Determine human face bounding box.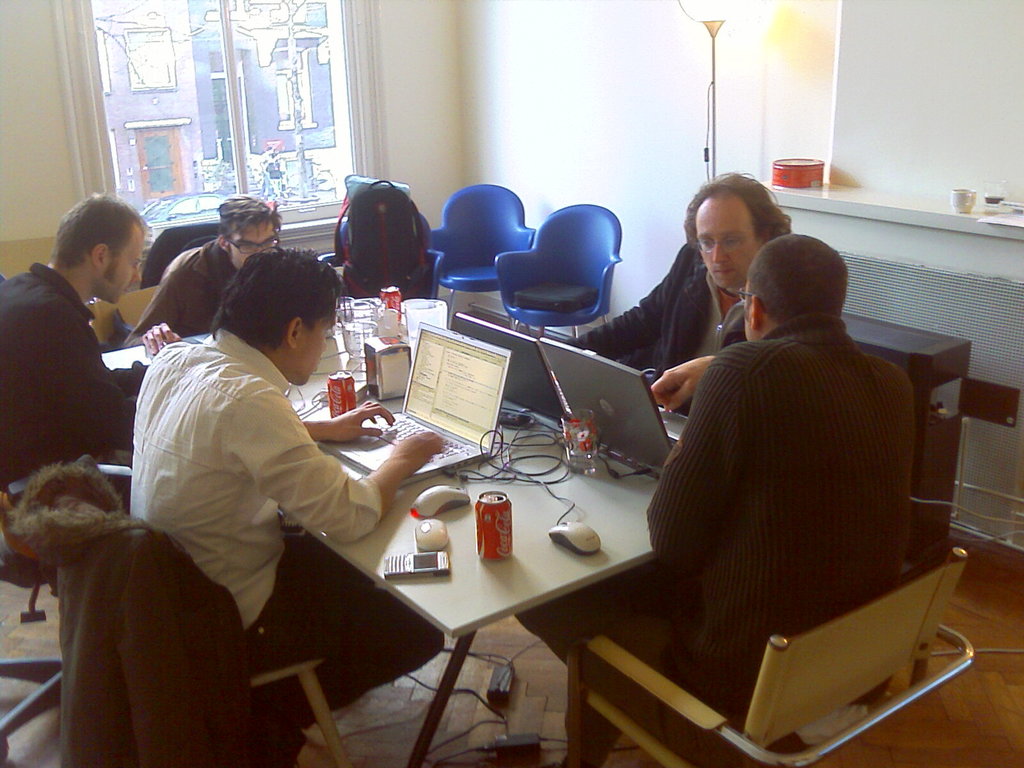
Determined: (x1=698, y1=203, x2=759, y2=286).
